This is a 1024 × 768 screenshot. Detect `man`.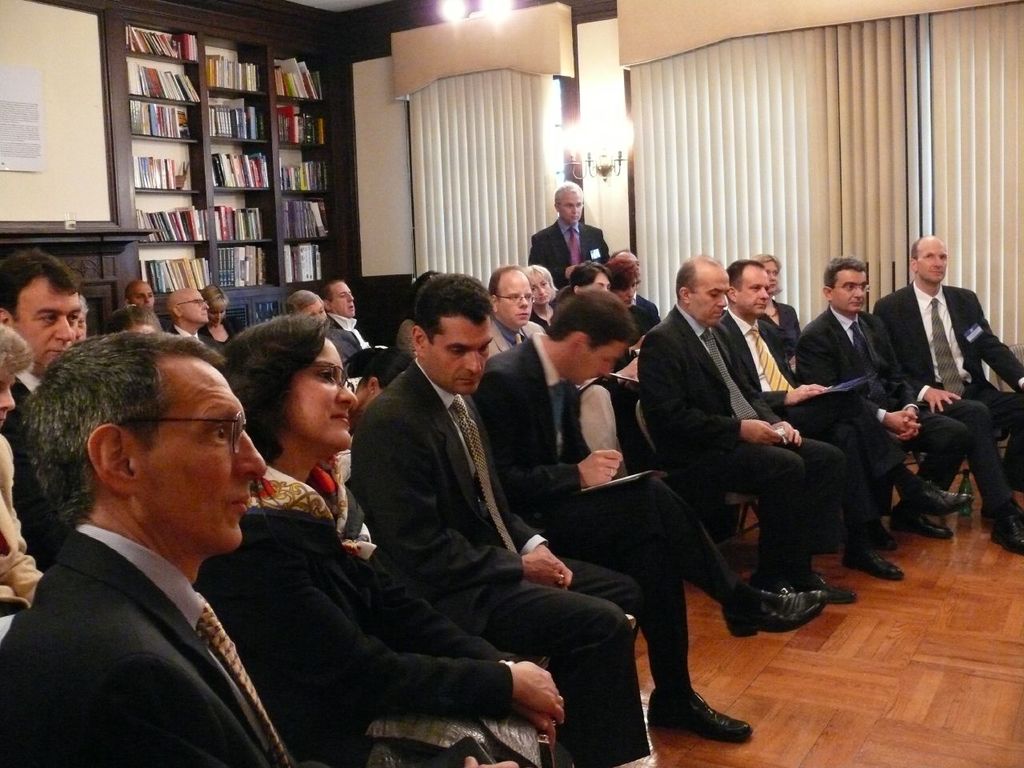
x1=11, y1=317, x2=341, y2=752.
